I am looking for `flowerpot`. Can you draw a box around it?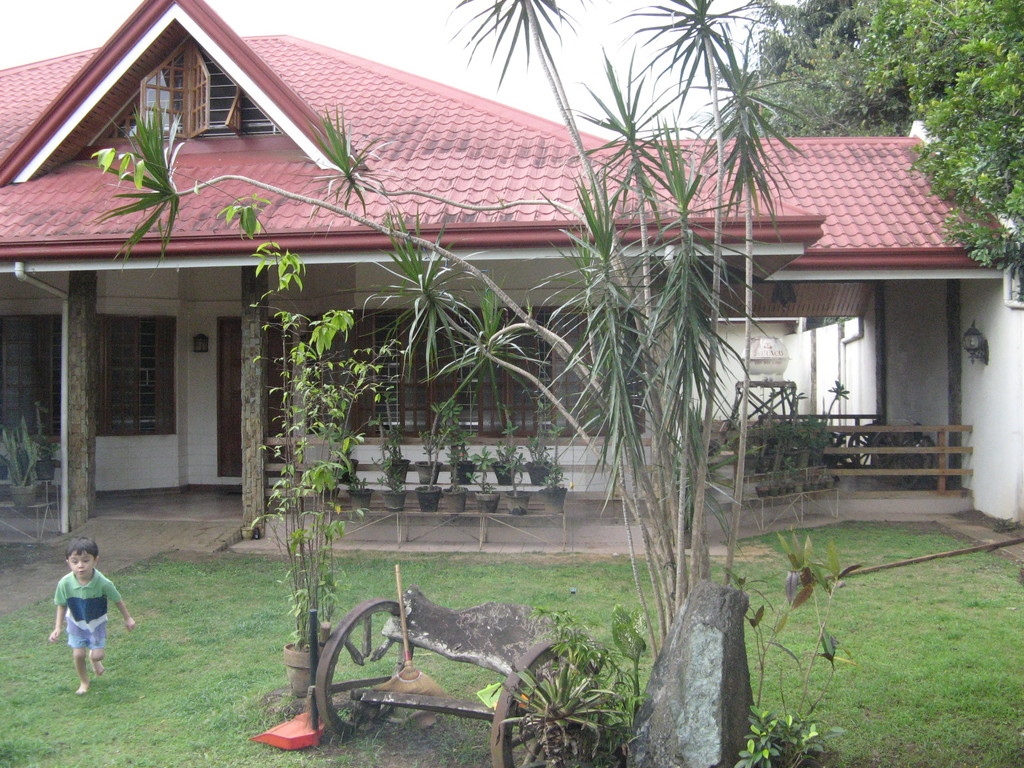
Sure, the bounding box is {"x1": 779, "y1": 485, "x2": 785, "y2": 494}.
